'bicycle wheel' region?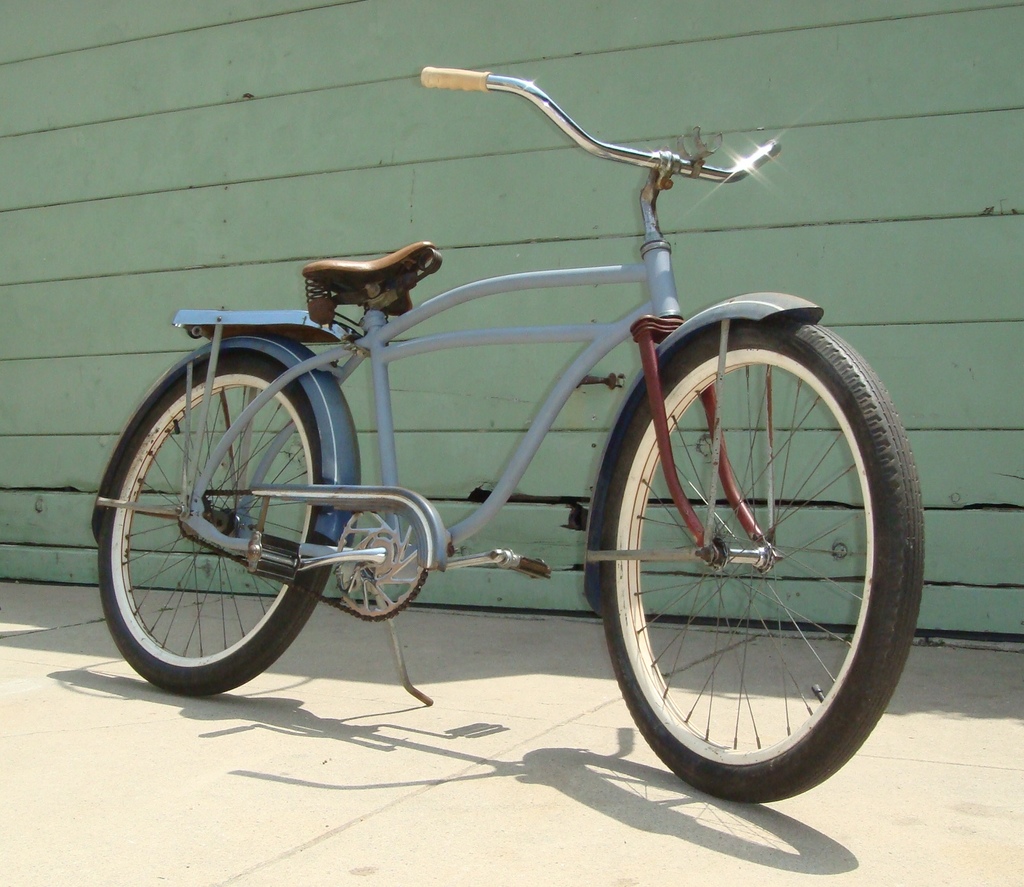
Rect(96, 347, 337, 695)
